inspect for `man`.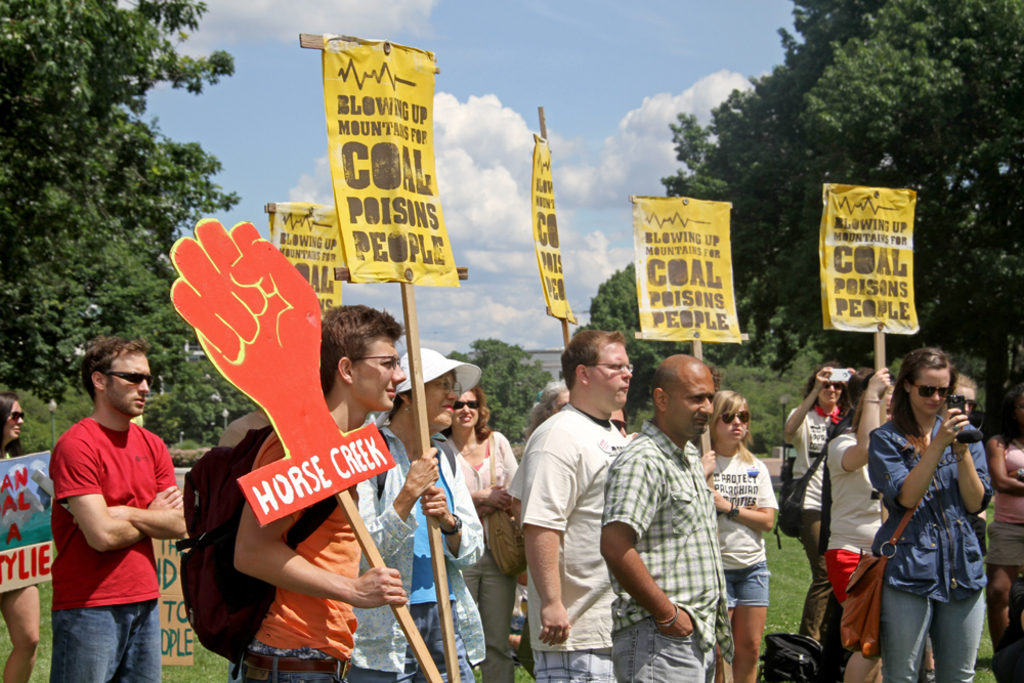
Inspection: l=597, t=355, r=718, b=682.
